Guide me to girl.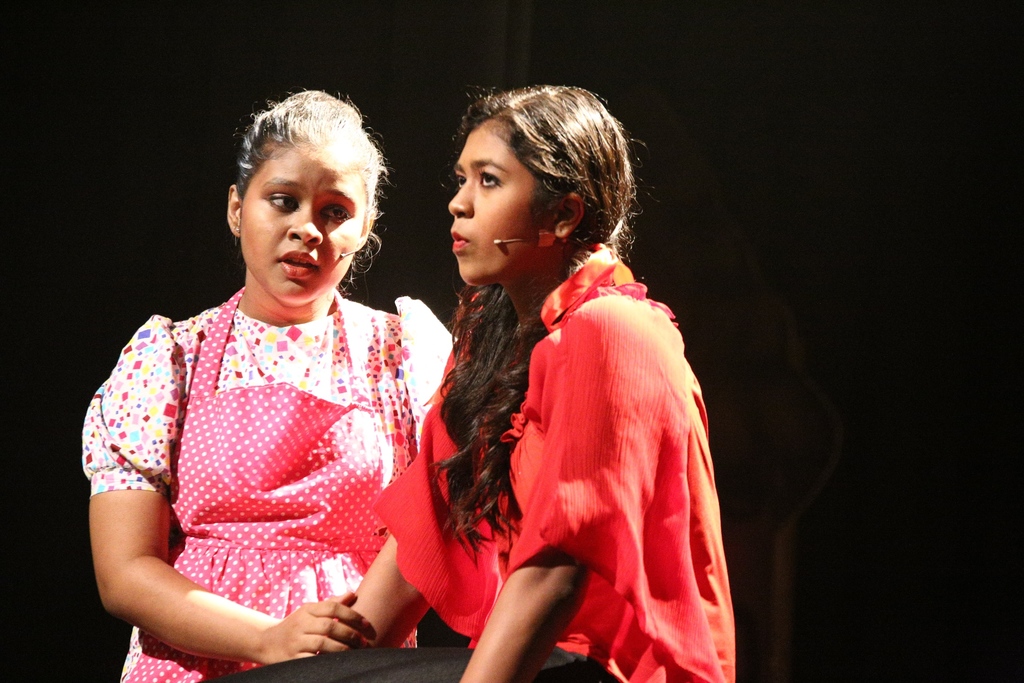
Guidance: [81, 88, 455, 682].
